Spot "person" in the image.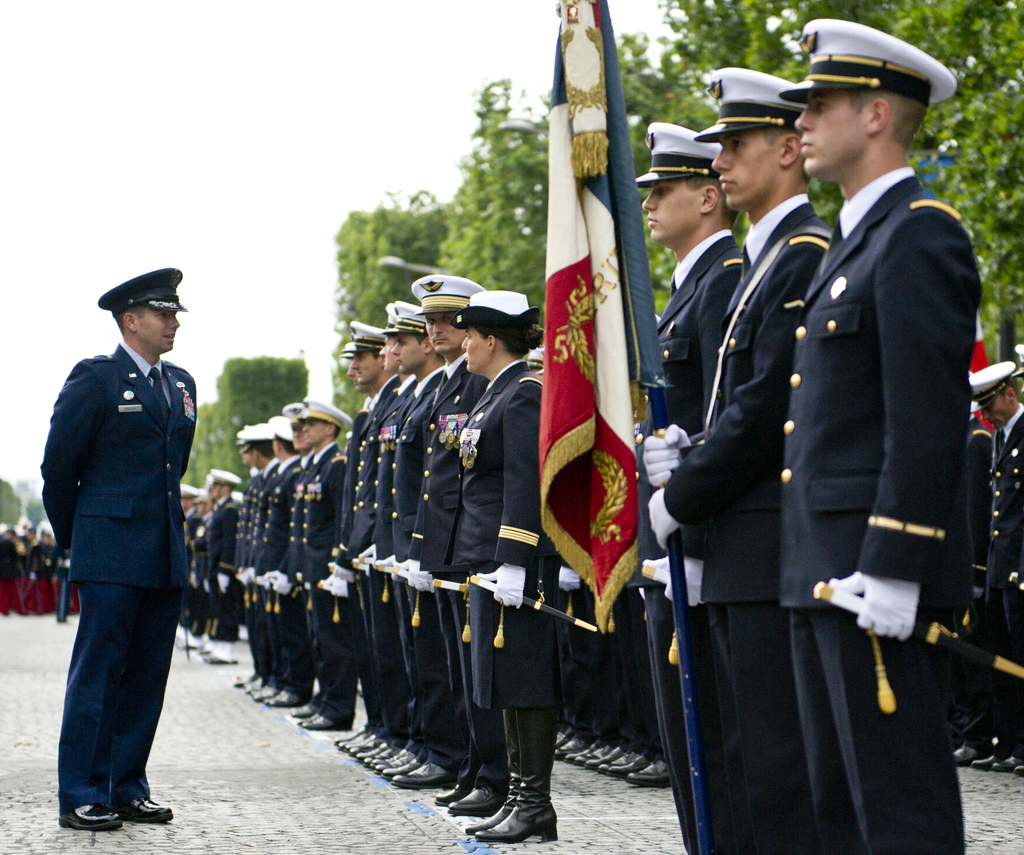
"person" found at l=36, t=250, r=213, b=854.
